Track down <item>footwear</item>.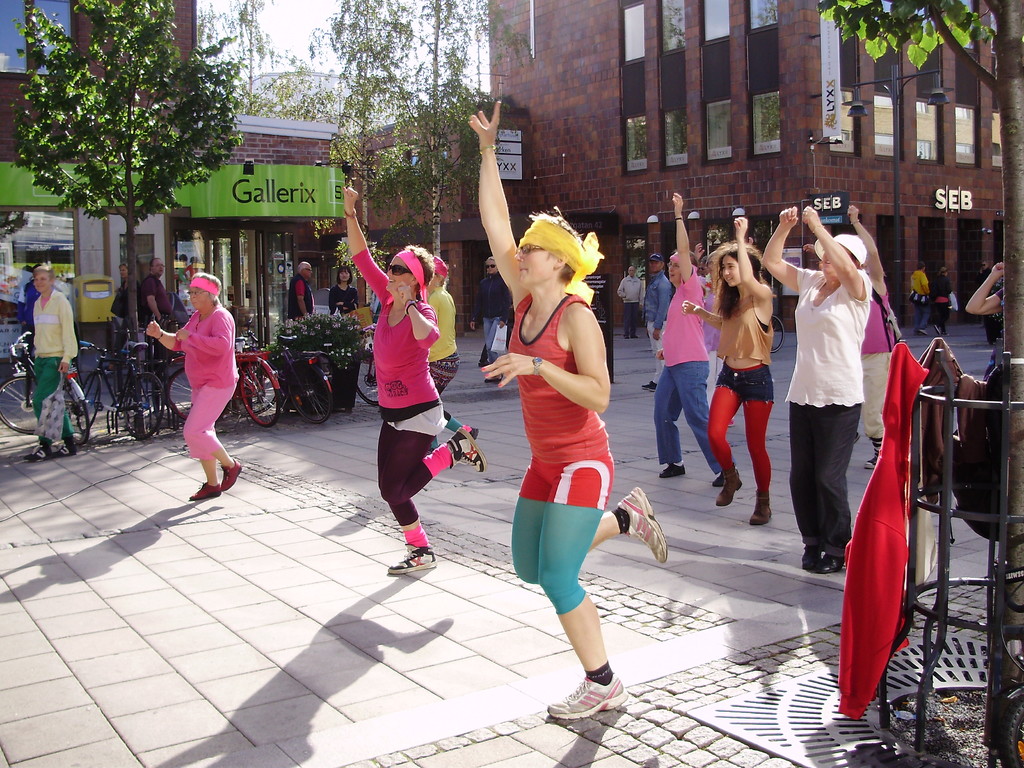
Tracked to <bbox>191, 477, 221, 500</bbox>.
